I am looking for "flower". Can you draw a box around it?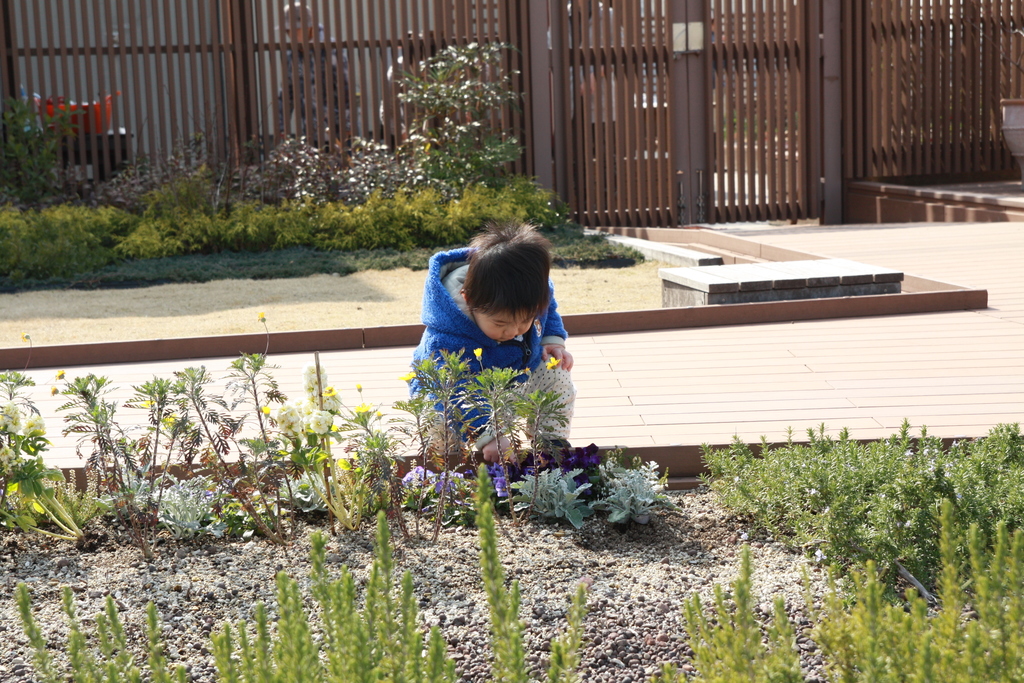
Sure, the bounding box is <bbox>52, 369, 65, 383</bbox>.
